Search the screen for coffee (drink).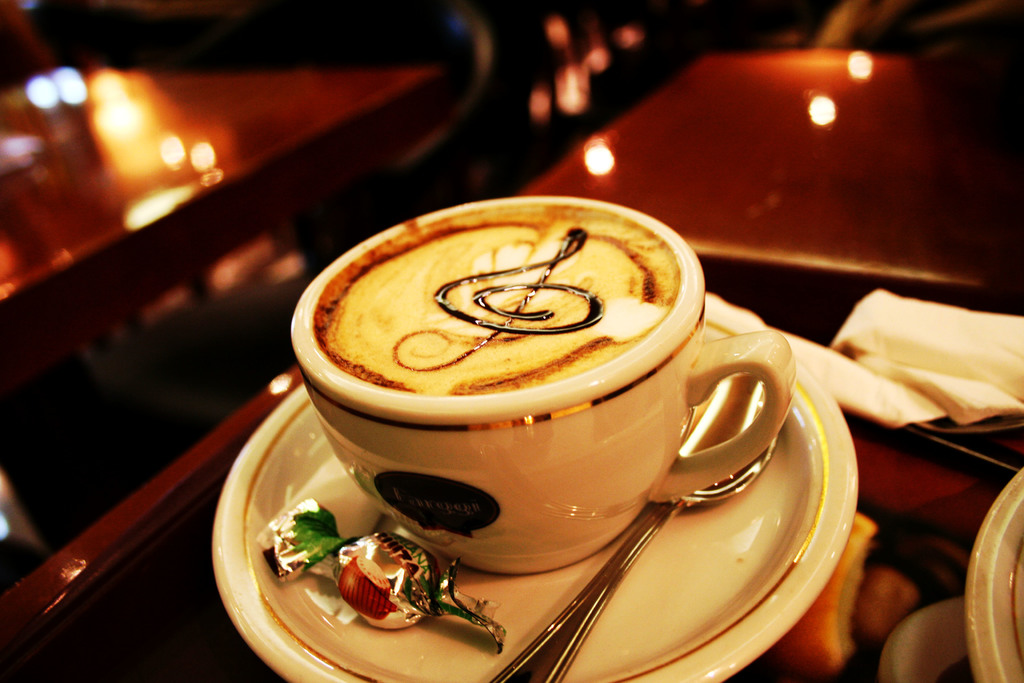
Found at 292,199,799,575.
